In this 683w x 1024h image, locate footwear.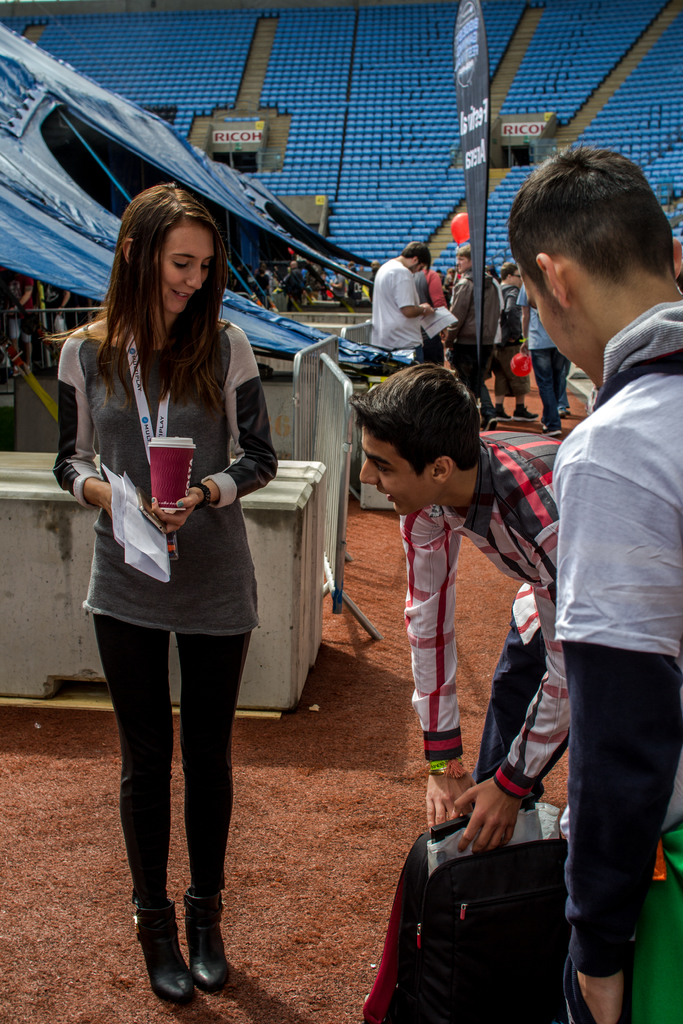
Bounding box: [516, 404, 541, 418].
